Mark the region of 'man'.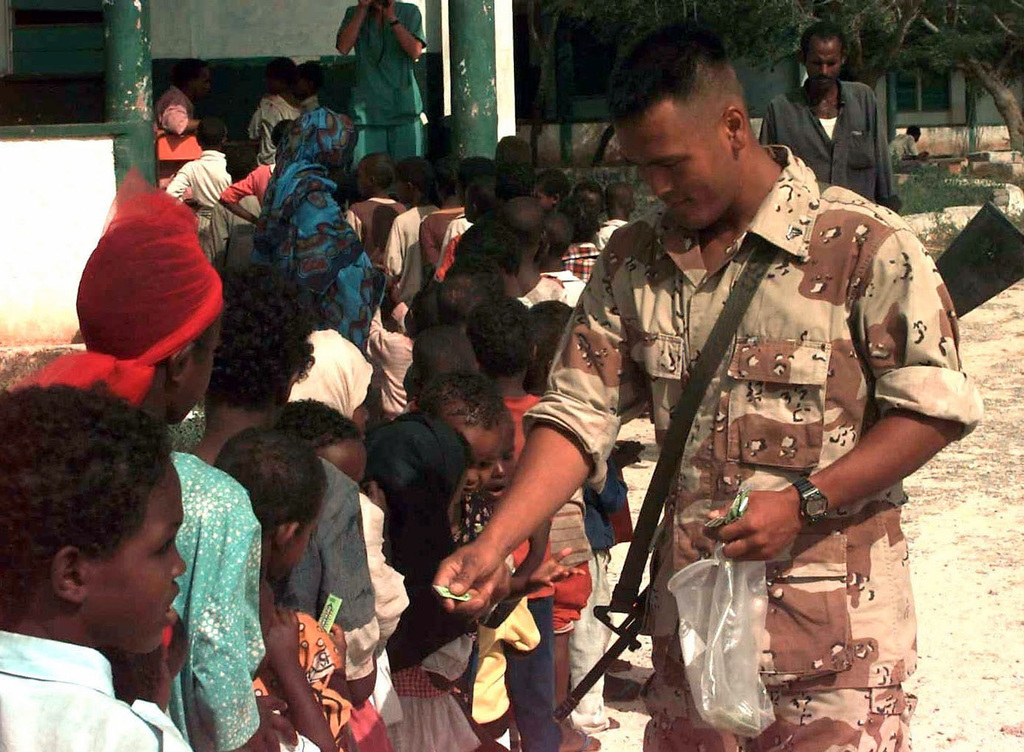
Region: l=884, t=125, r=930, b=178.
